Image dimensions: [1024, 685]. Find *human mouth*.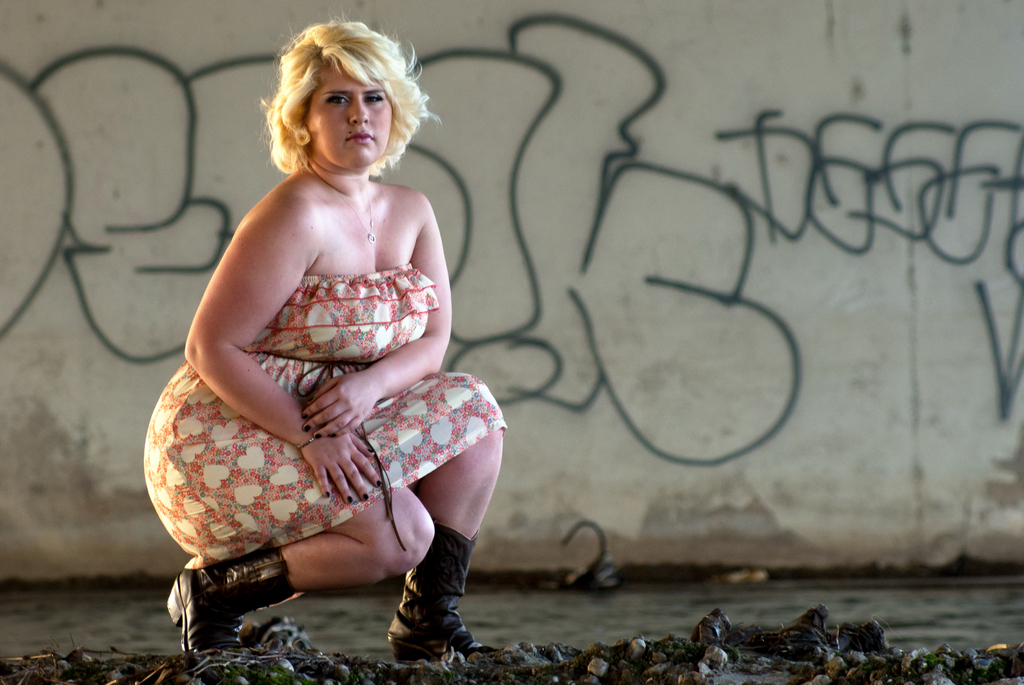
detection(345, 134, 374, 143).
